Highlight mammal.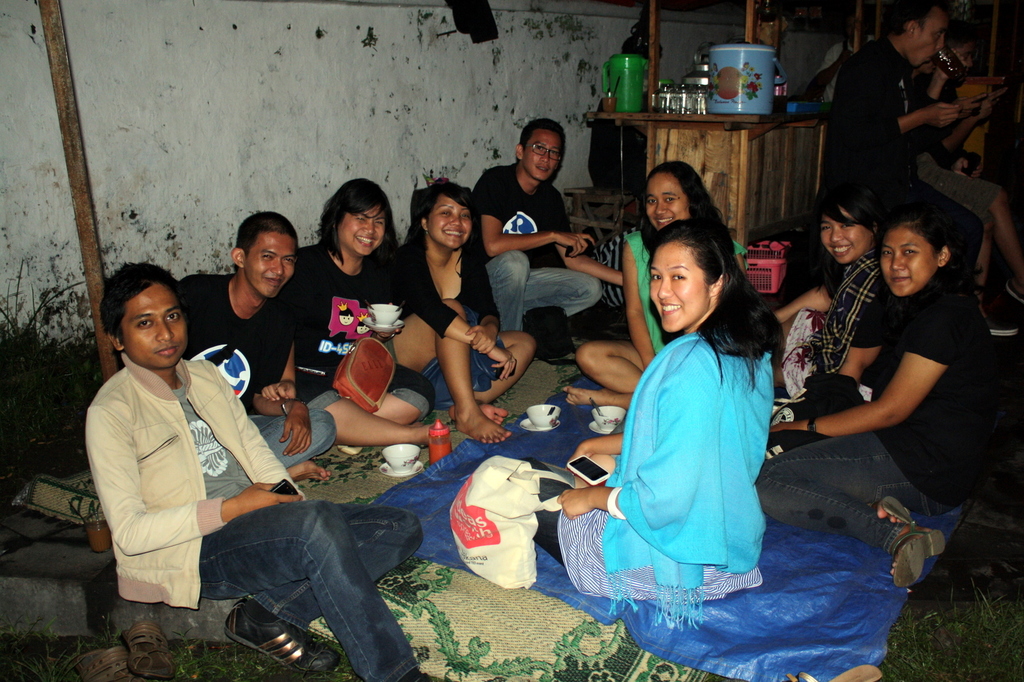
Highlighted region: BBox(479, 122, 626, 330).
